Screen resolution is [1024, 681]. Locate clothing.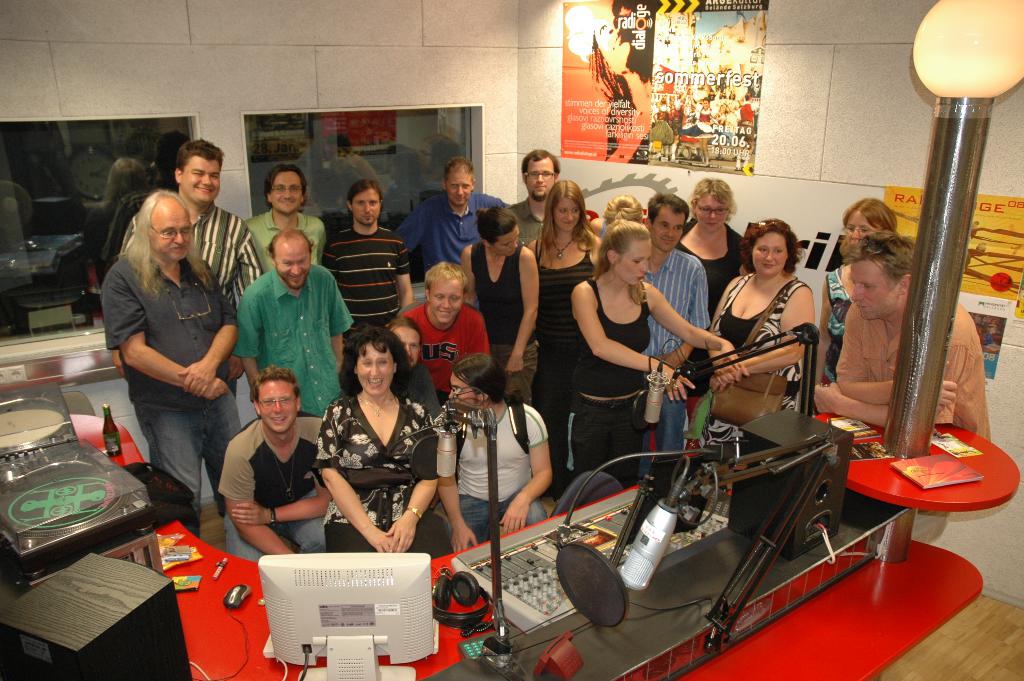
region(719, 279, 797, 411).
